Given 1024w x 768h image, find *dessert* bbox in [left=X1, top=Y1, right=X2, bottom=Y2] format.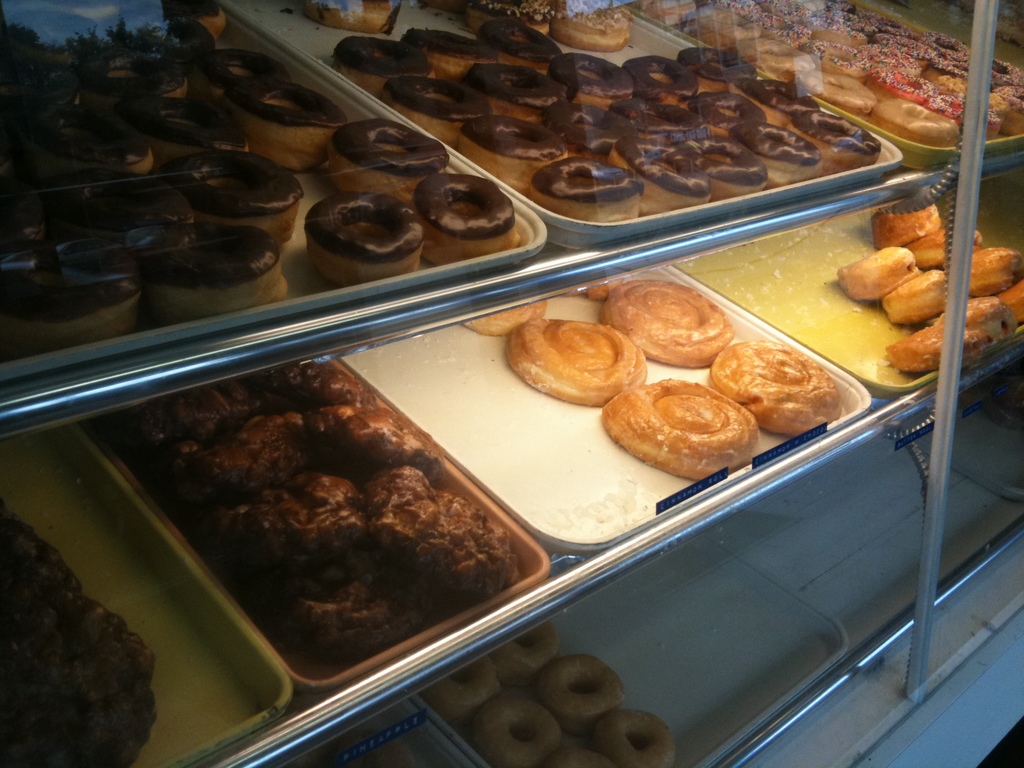
[left=465, top=113, right=566, bottom=163].
